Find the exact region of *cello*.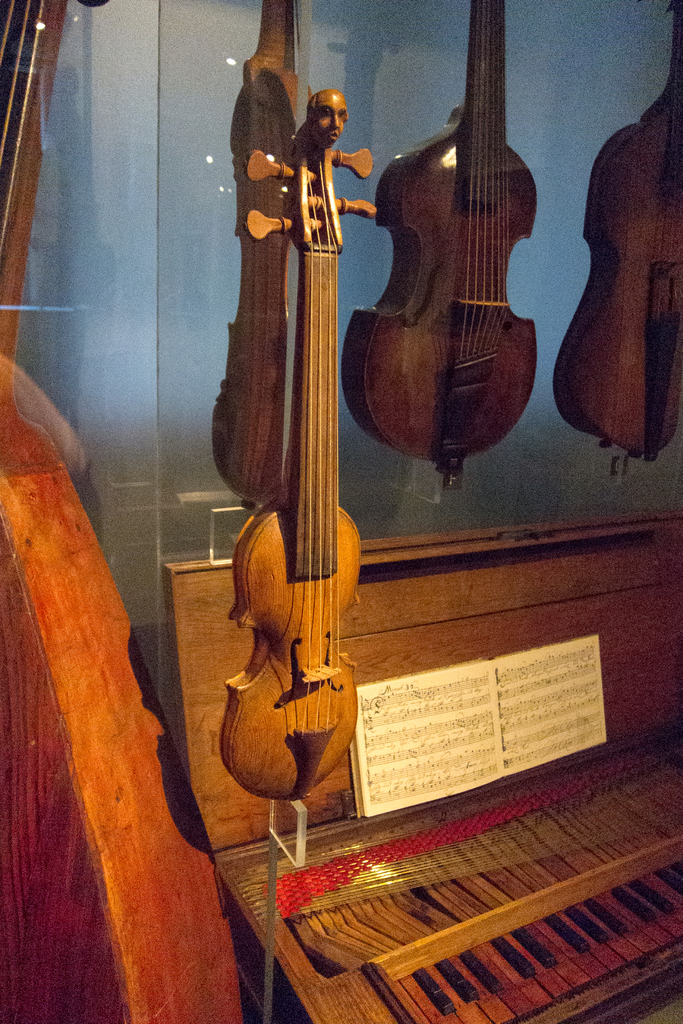
Exact region: (0,0,239,1023).
